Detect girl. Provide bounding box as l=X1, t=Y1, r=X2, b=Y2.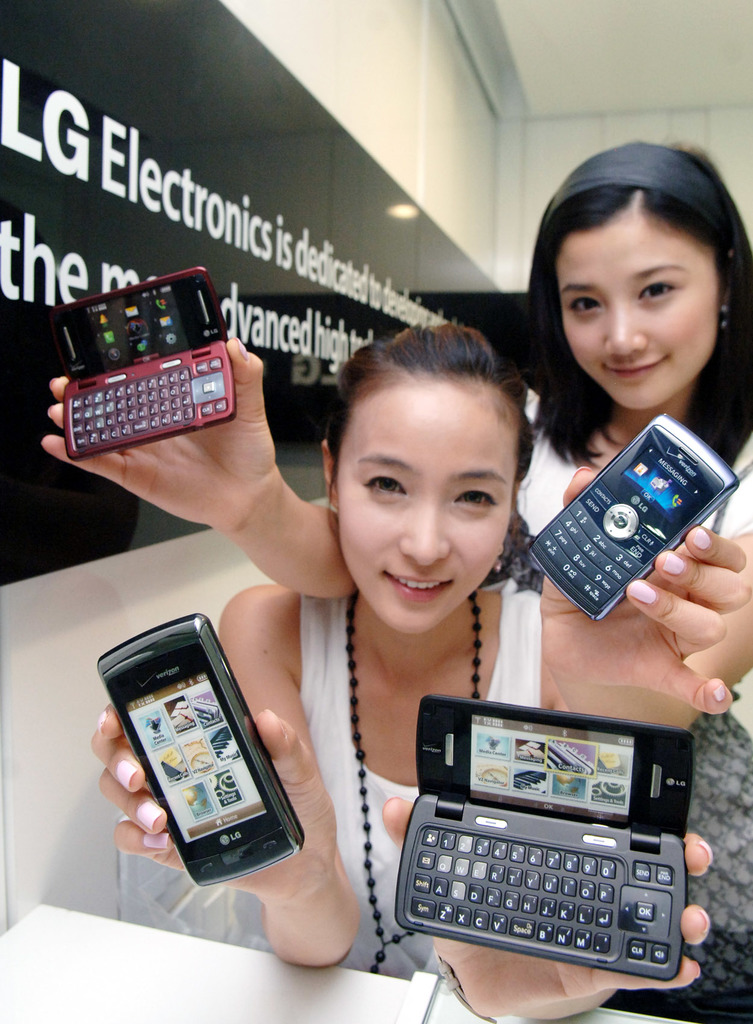
l=90, t=318, r=747, b=1023.
